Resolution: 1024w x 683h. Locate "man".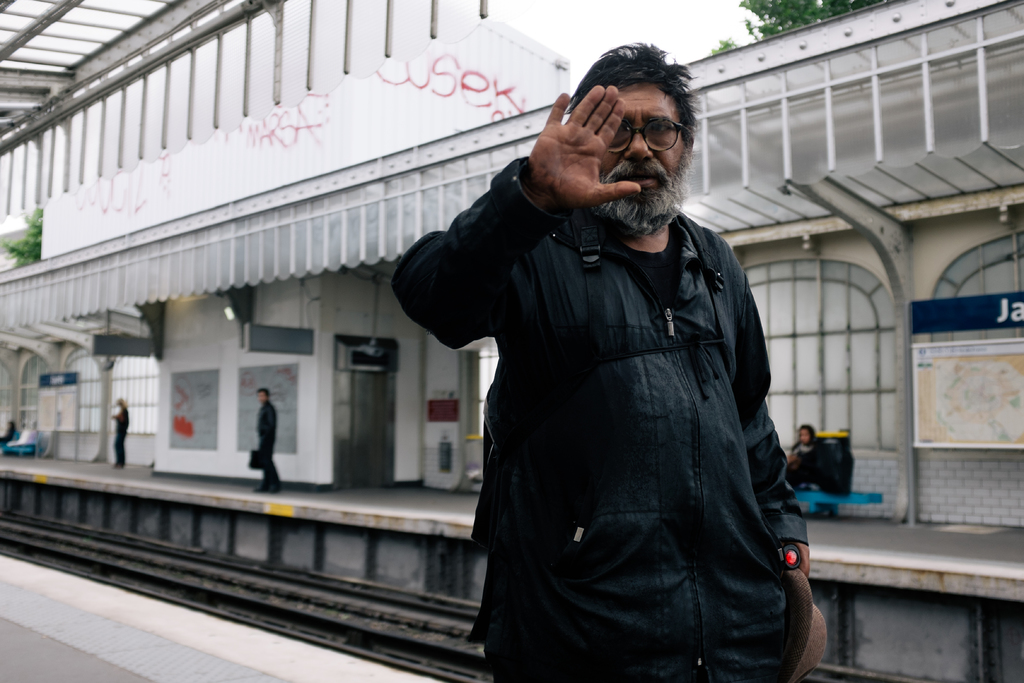
406, 47, 820, 677.
